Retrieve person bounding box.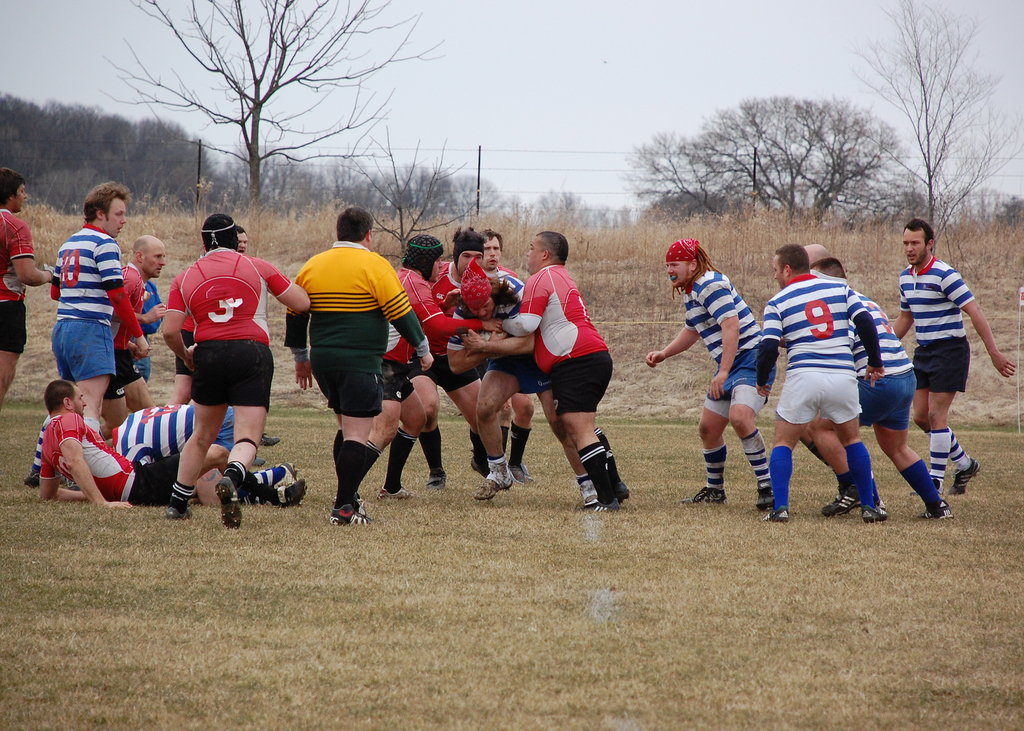
Bounding box: <region>0, 161, 69, 465</region>.
